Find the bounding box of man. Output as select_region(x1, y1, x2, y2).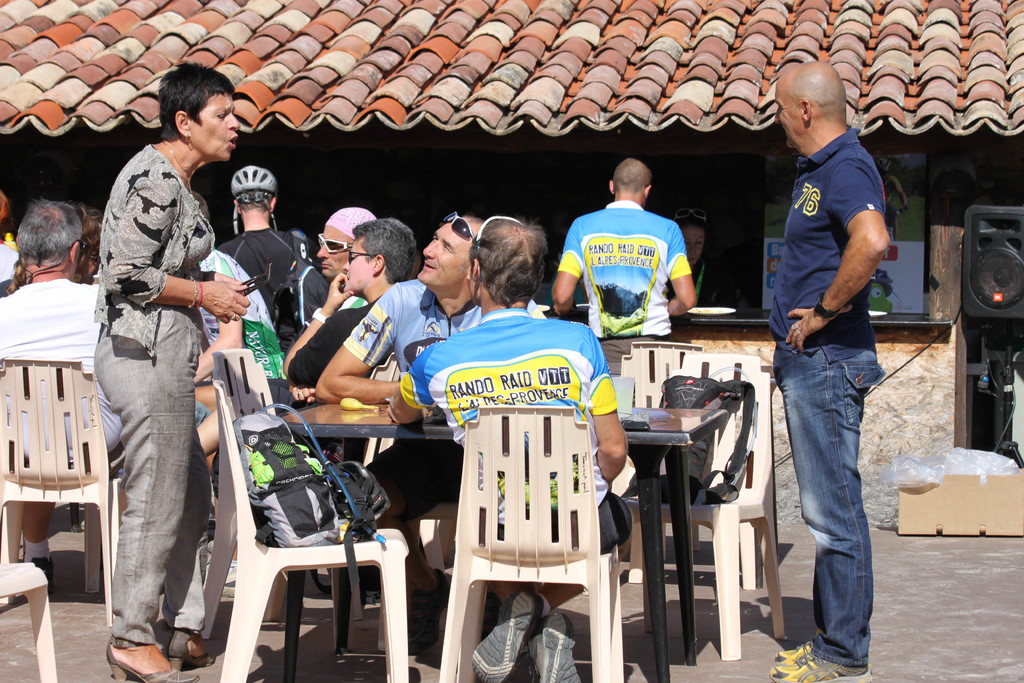
select_region(278, 213, 430, 391).
